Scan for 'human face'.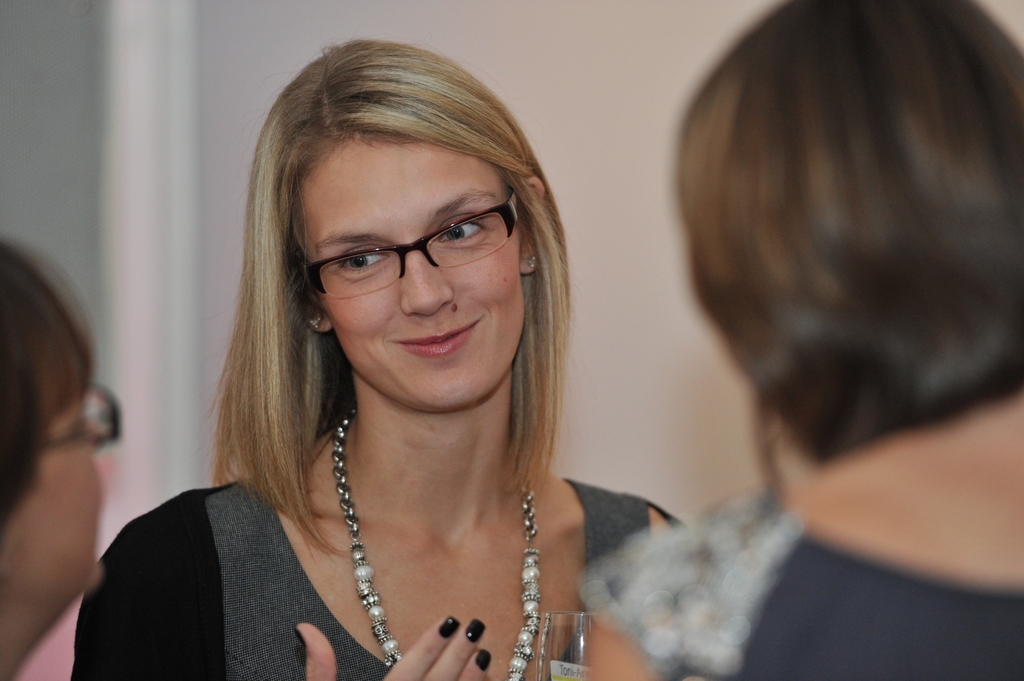
Scan result: pyautogui.locateOnScreen(5, 403, 102, 593).
